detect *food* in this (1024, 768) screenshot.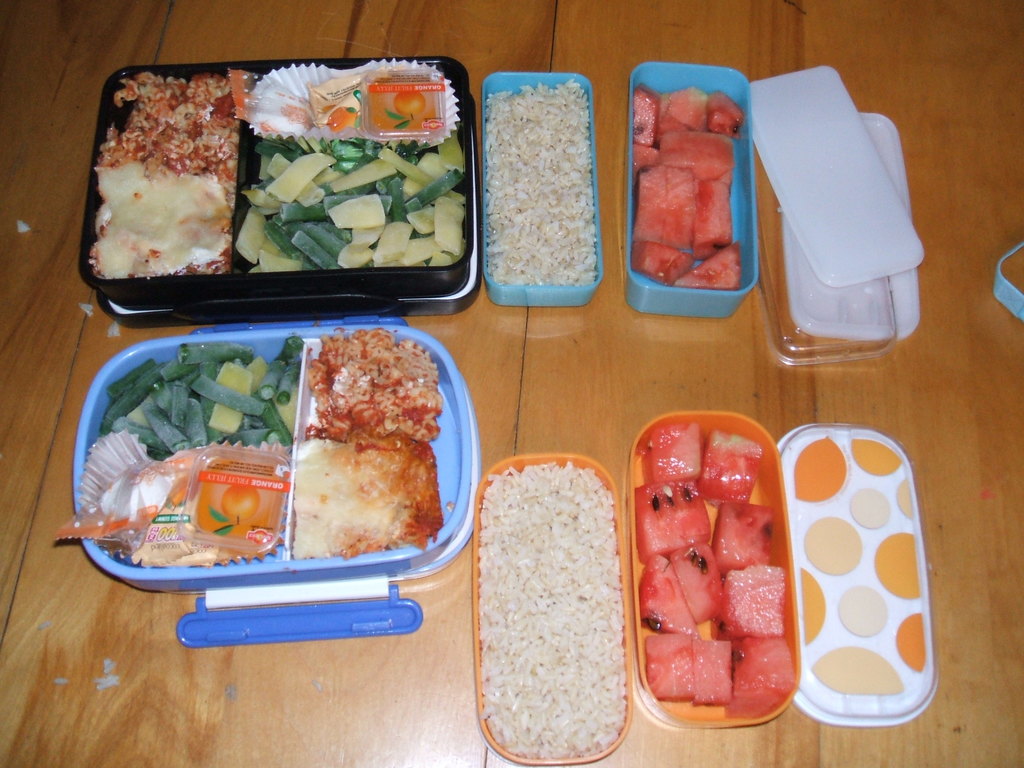
Detection: l=476, t=456, r=630, b=759.
